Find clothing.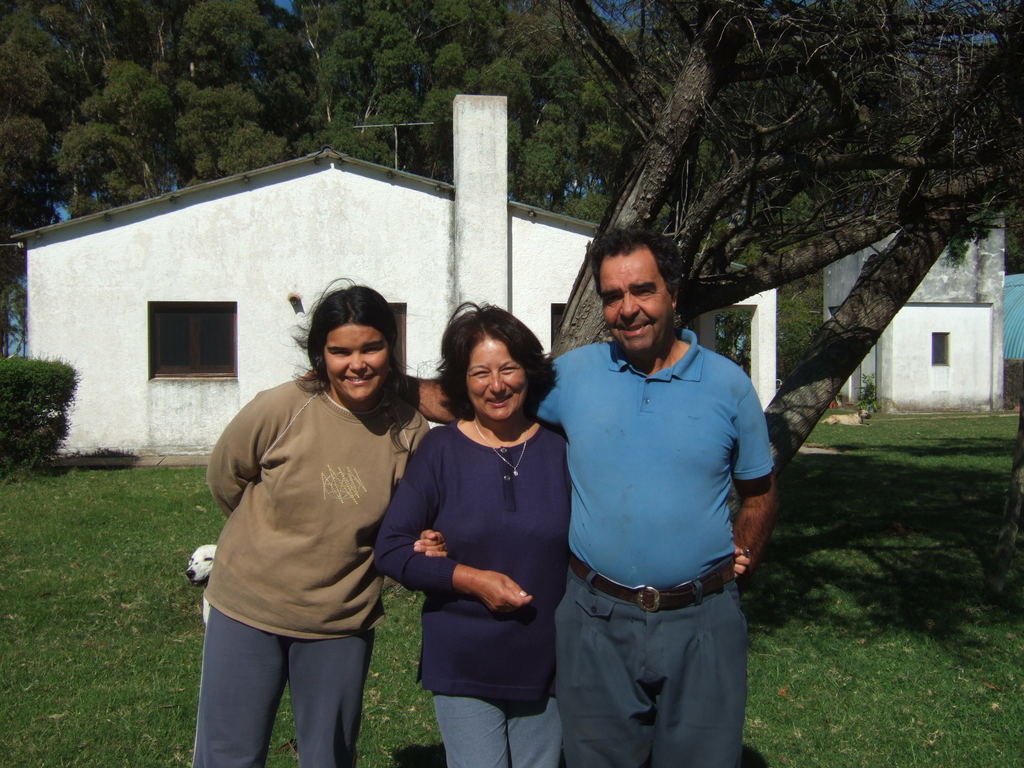
bbox(191, 371, 424, 767).
